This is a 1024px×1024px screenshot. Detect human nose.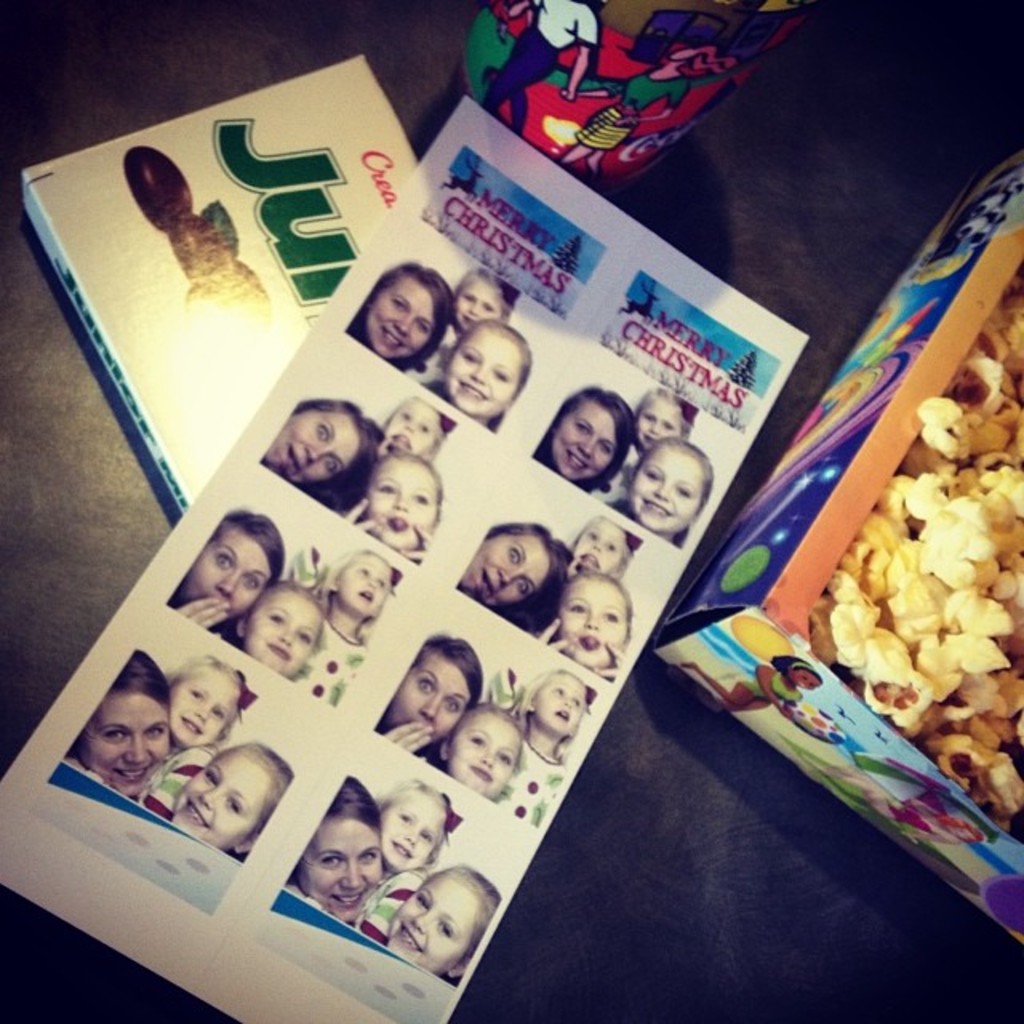
bbox=(309, 446, 331, 467).
